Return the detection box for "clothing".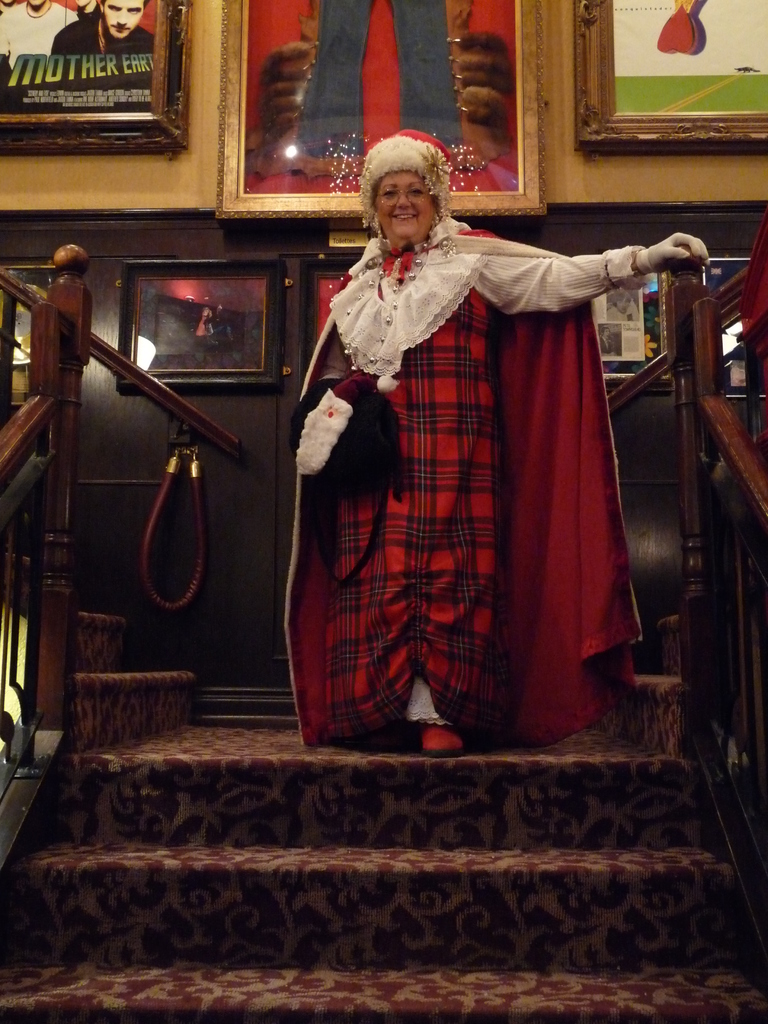
x1=4 y1=1 x2=81 y2=56.
